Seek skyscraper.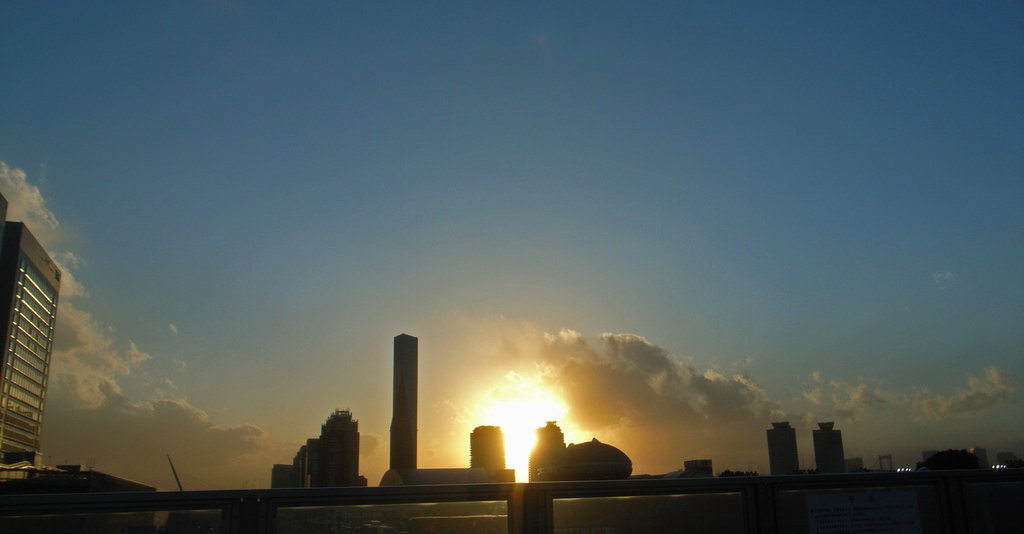
(312,409,362,483).
